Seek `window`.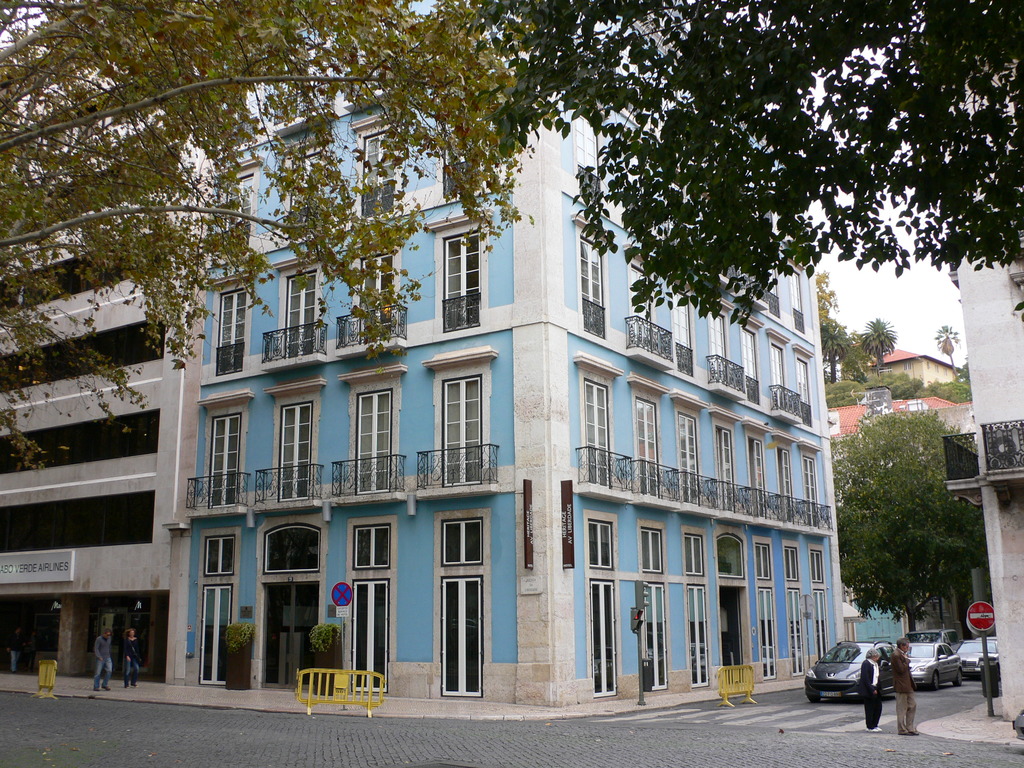
(207,410,243,505).
